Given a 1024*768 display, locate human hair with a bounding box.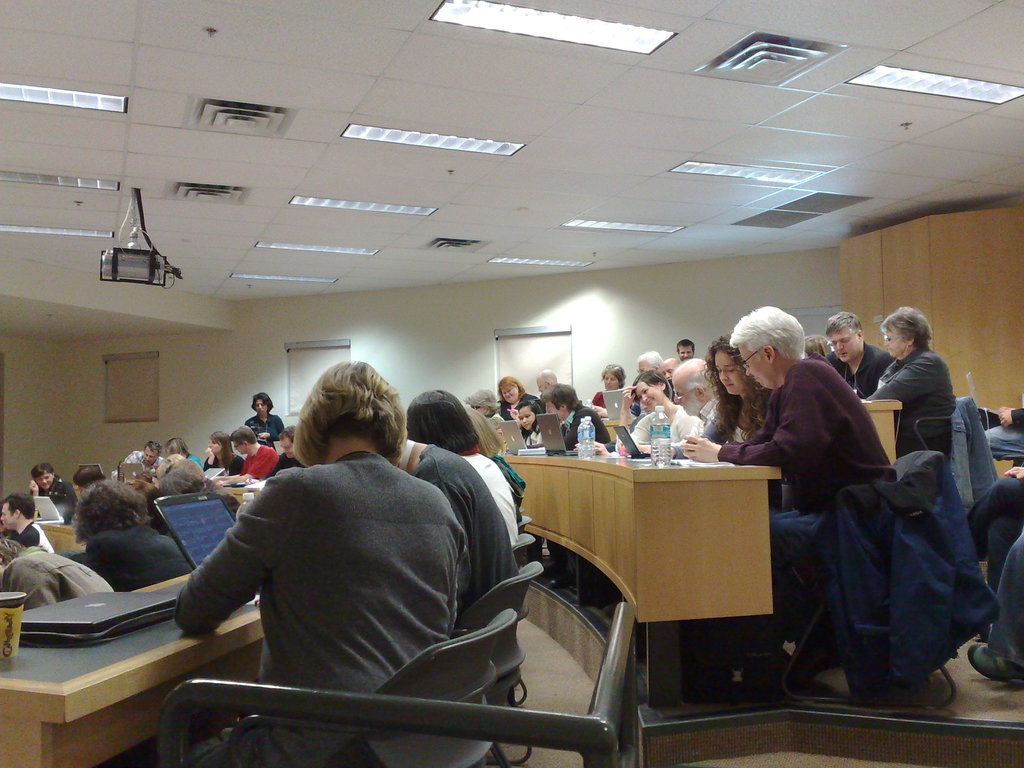
Located: locate(166, 438, 190, 455).
